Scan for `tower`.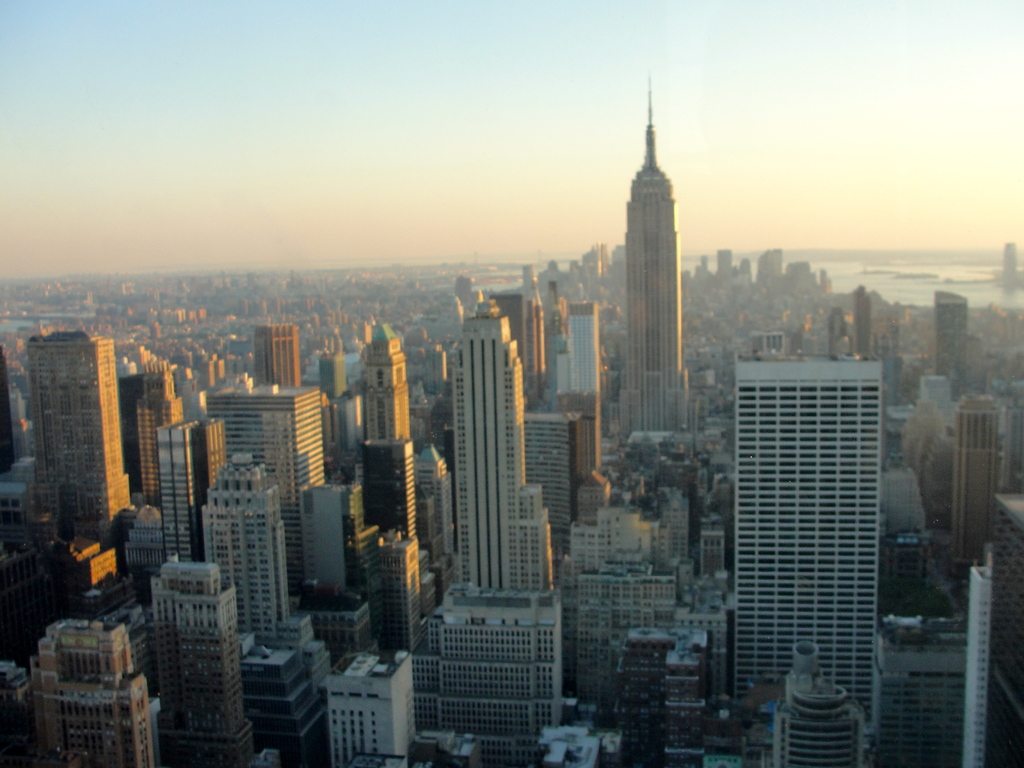
Scan result: 156 416 230 560.
